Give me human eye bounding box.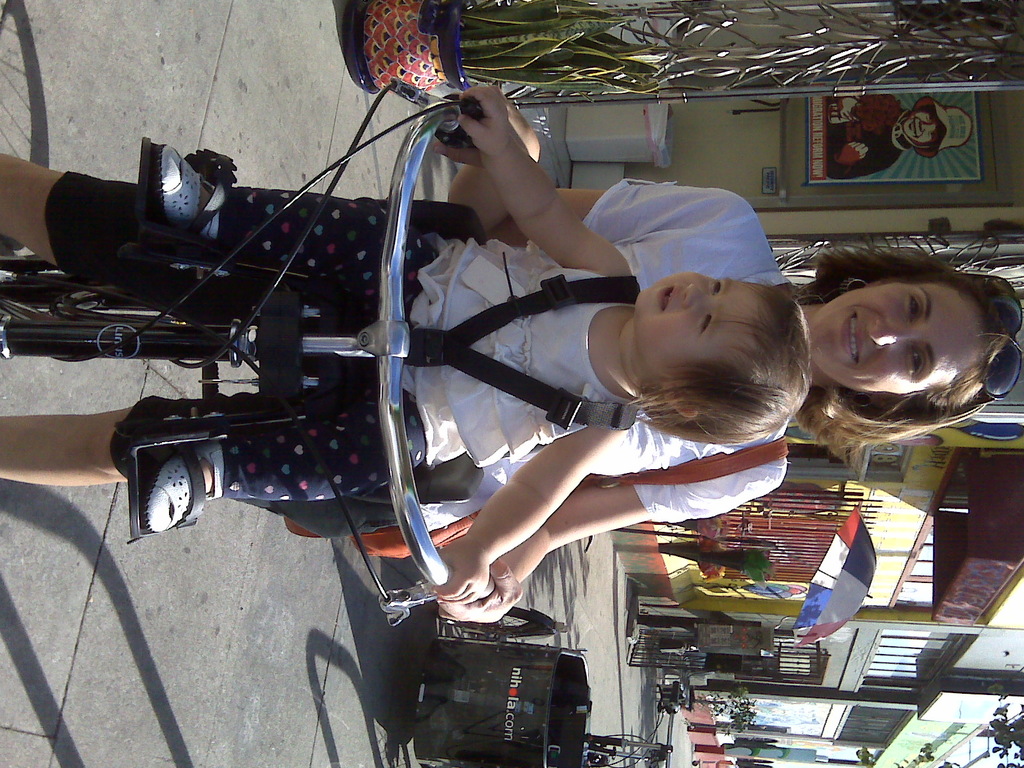
rect(904, 287, 927, 326).
